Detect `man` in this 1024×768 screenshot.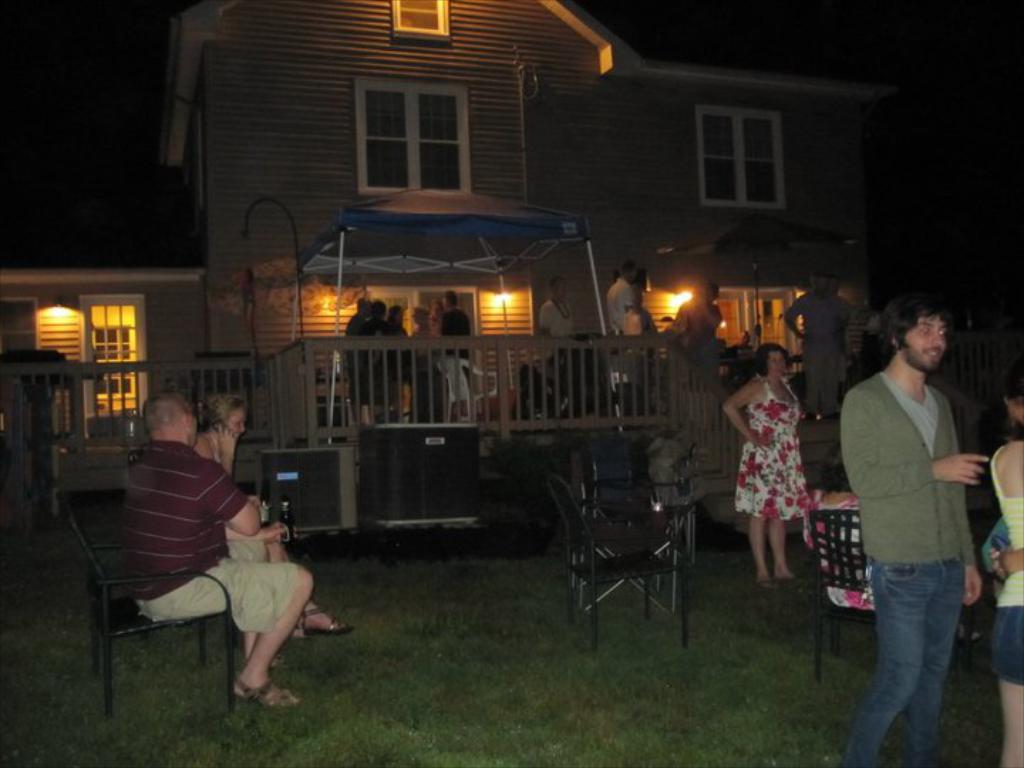
Detection: 357 299 390 424.
